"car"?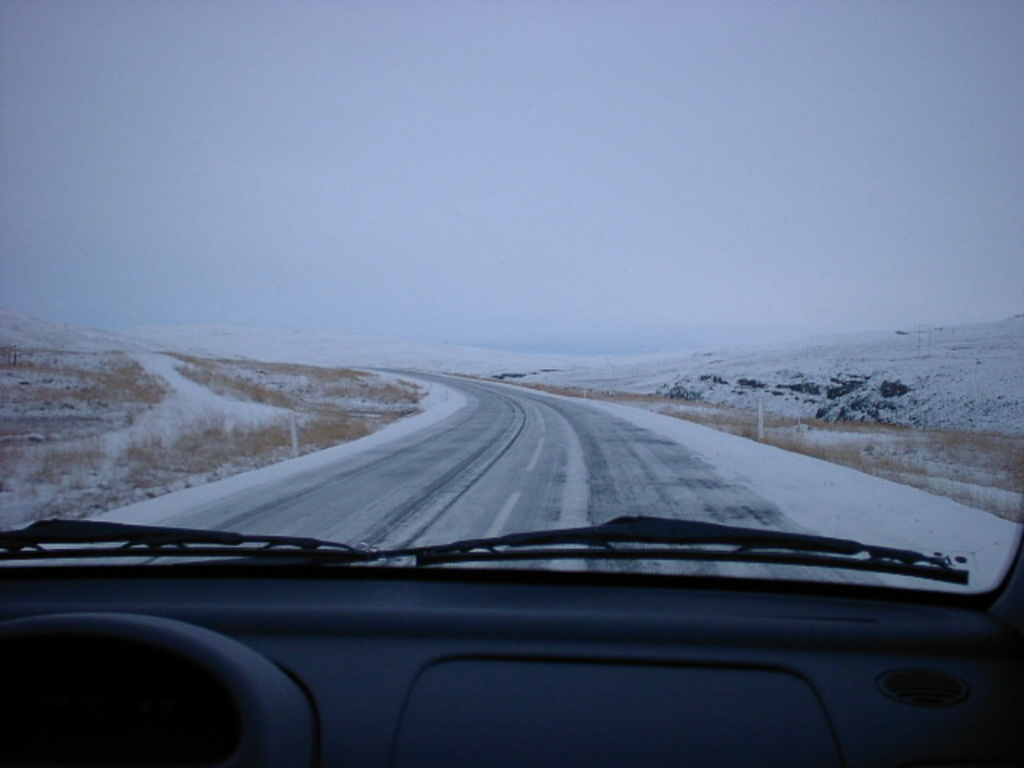
locate(0, 0, 1022, 766)
